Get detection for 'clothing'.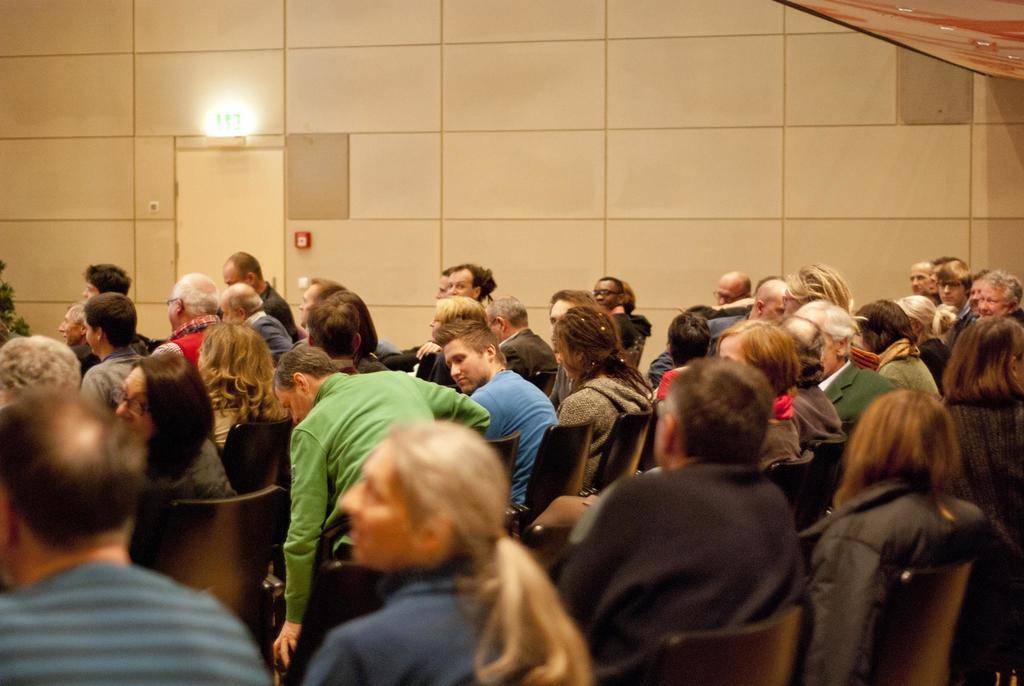
Detection: {"left": 572, "top": 409, "right": 828, "bottom": 685}.
